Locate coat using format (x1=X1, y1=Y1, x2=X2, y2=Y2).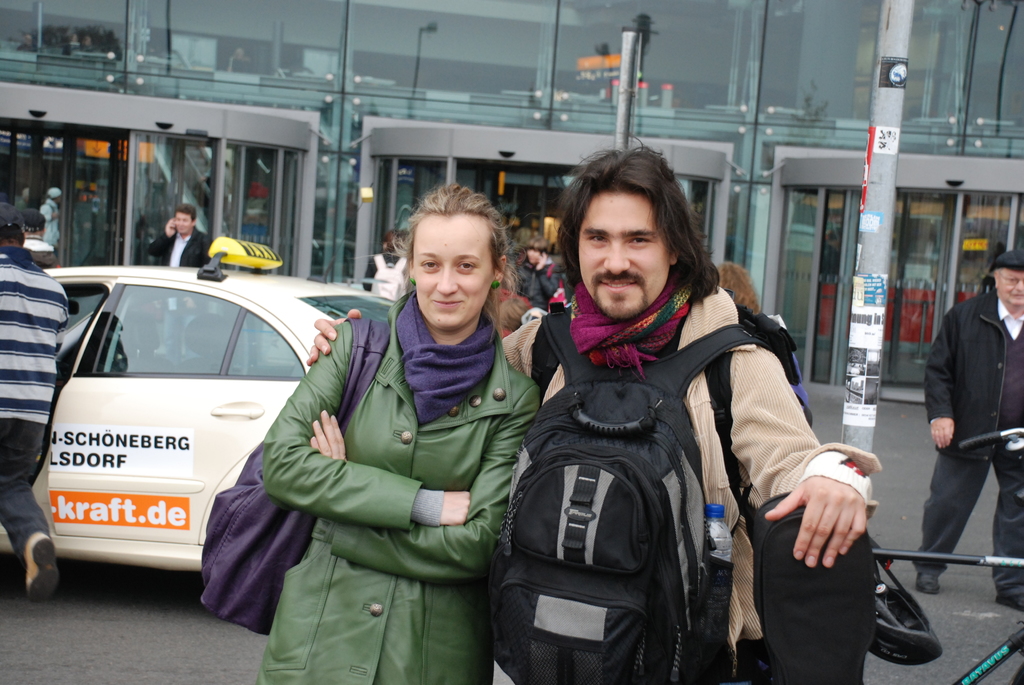
(x1=916, y1=278, x2=1023, y2=471).
